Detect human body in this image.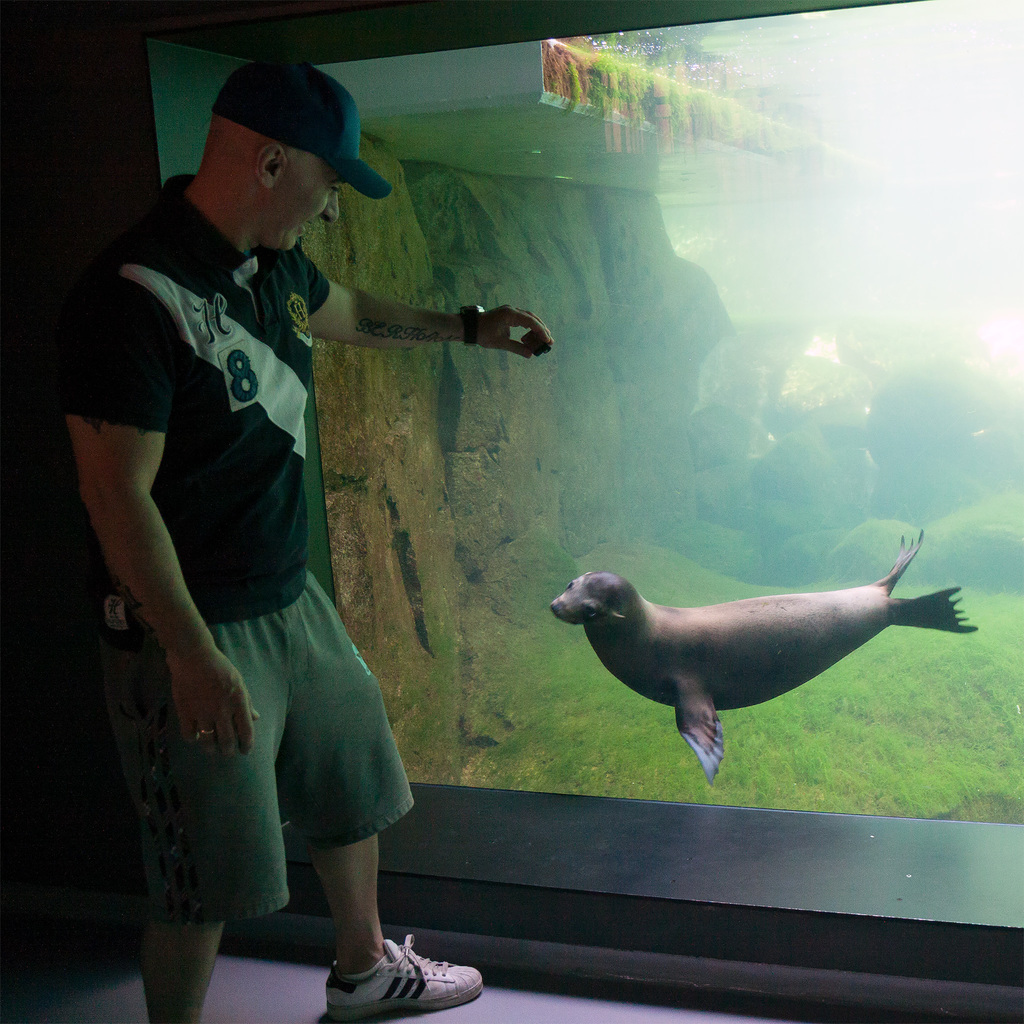
Detection: left=51, top=172, right=557, bottom=1020.
